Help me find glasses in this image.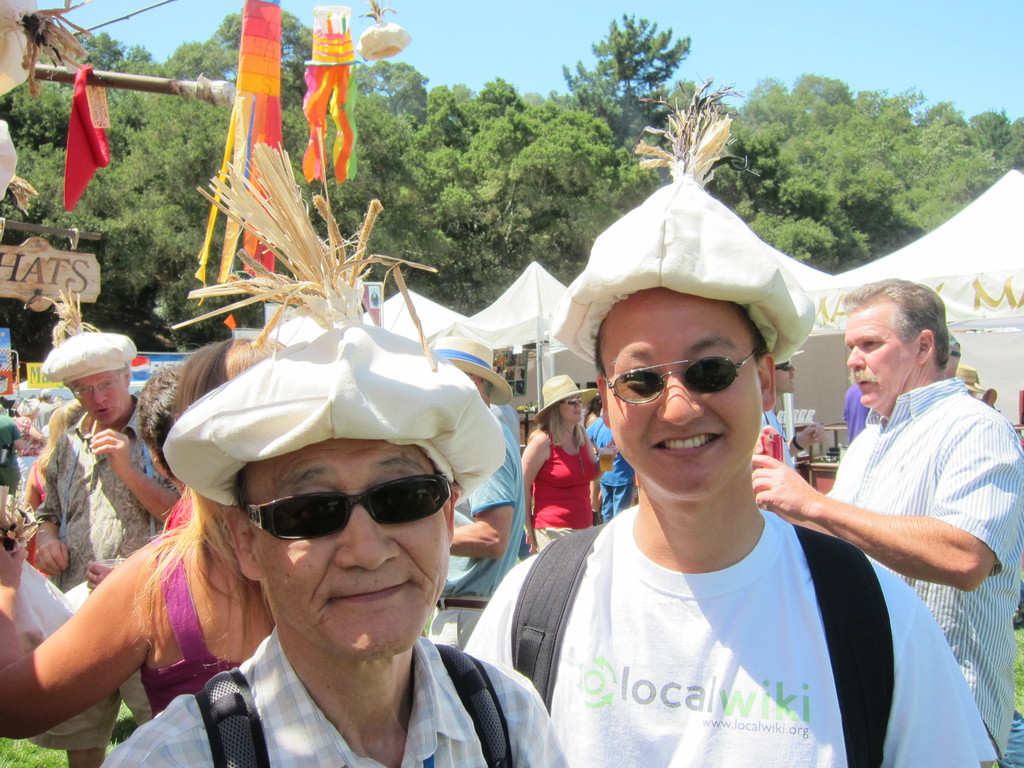
Found it: bbox=(593, 349, 784, 424).
